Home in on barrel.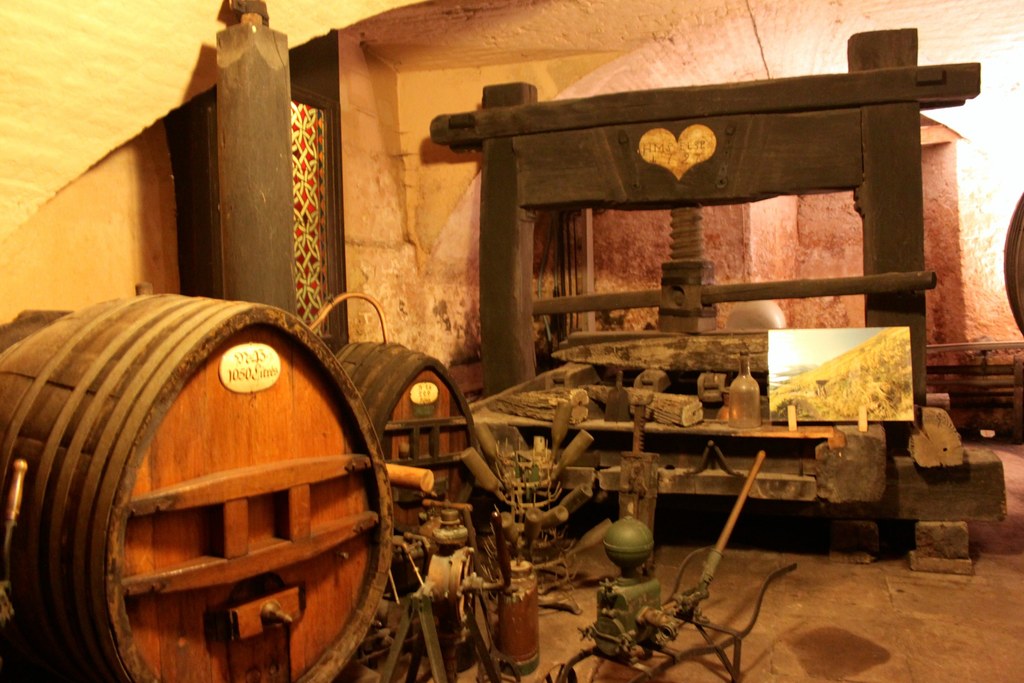
Homed in at {"left": 1000, "top": 178, "right": 1023, "bottom": 340}.
